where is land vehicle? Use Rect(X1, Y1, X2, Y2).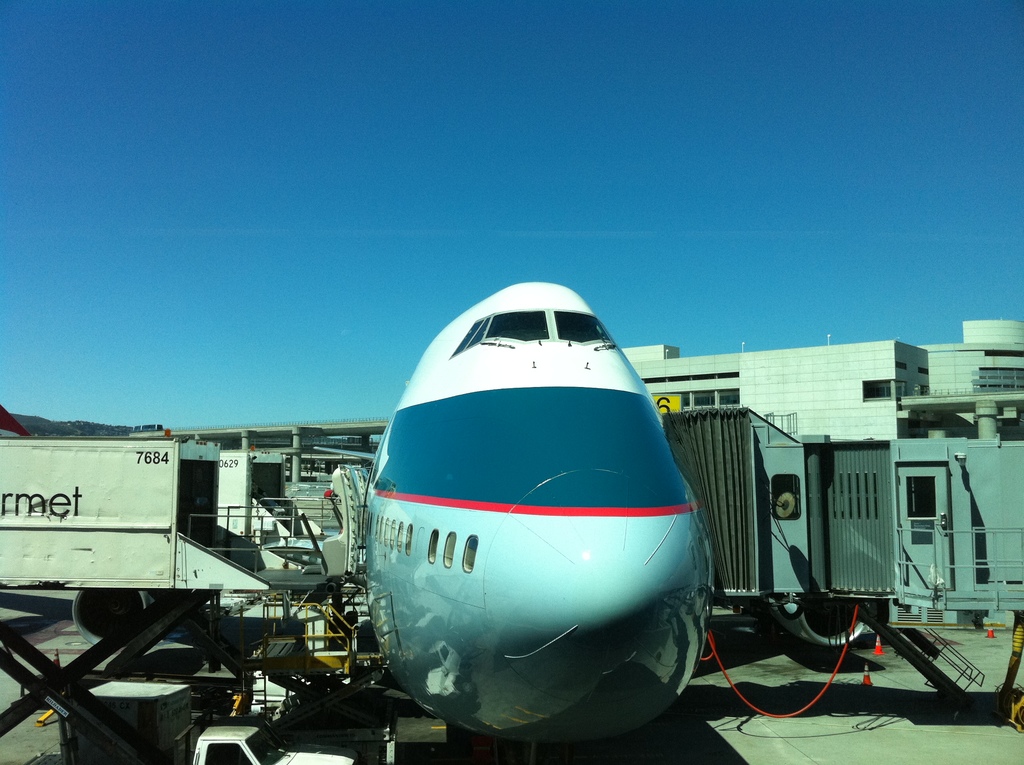
Rect(184, 718, 350, 764).
